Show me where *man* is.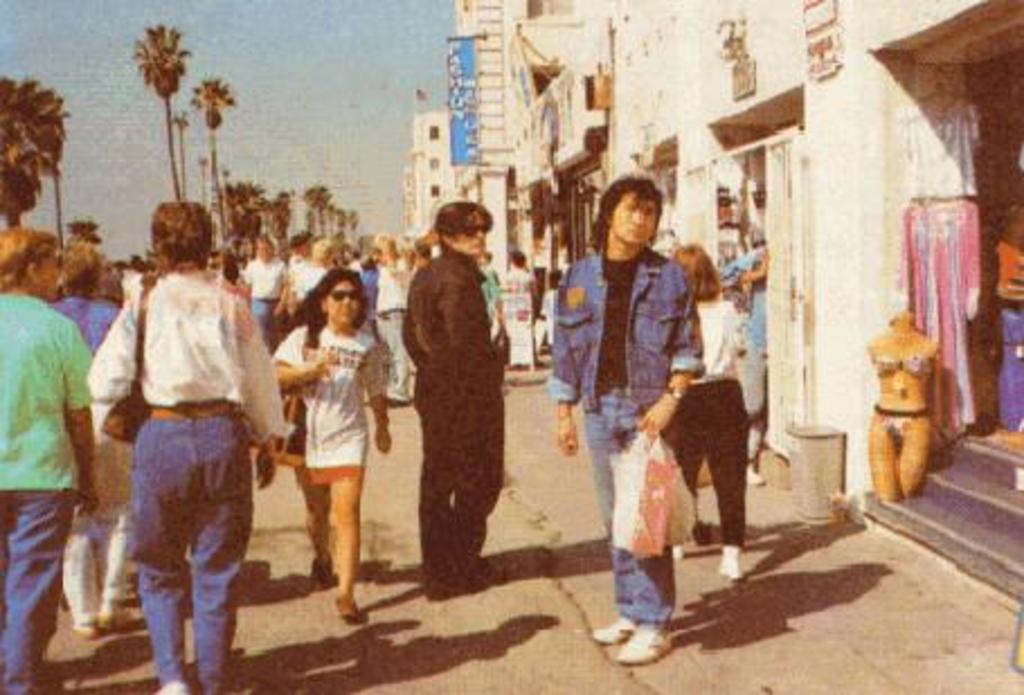
*man* is at box(0, 225, 104, 693).
